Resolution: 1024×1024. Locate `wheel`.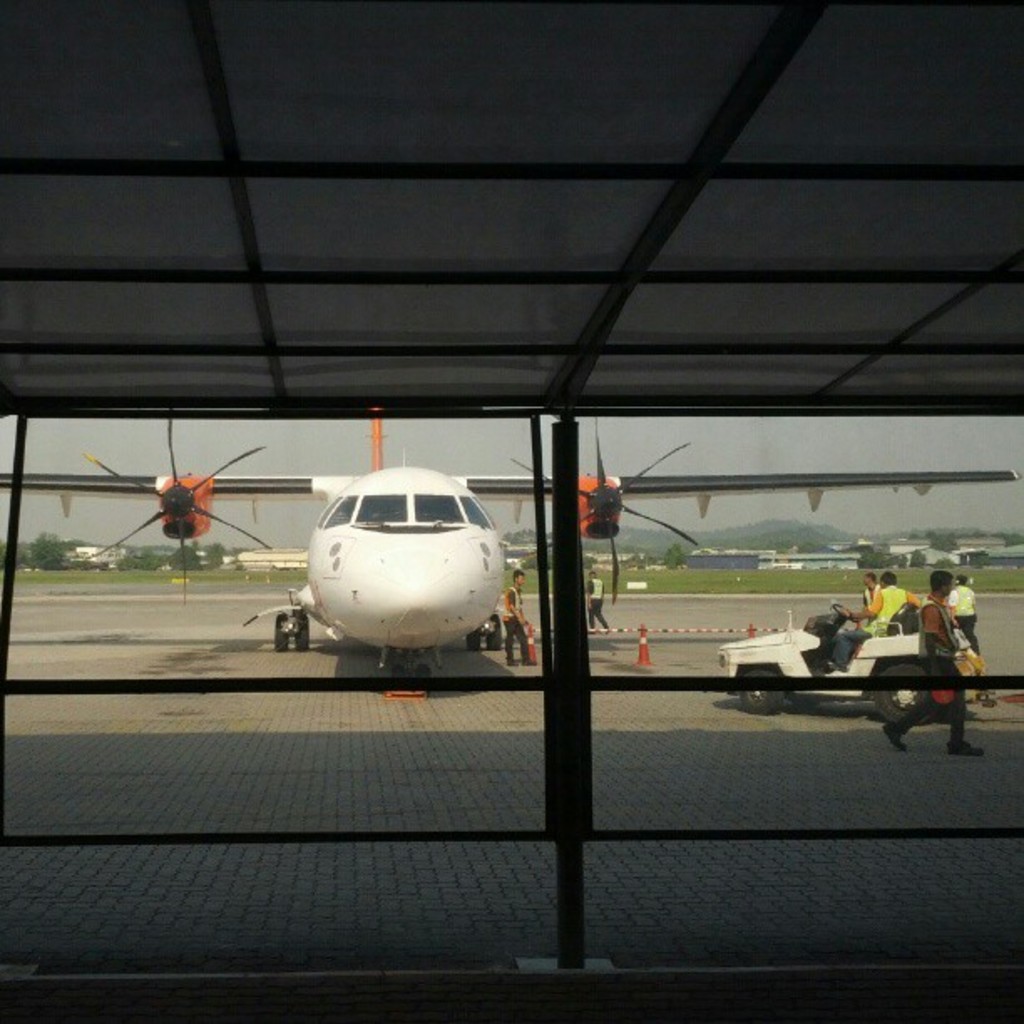
{"x1": 271, "y1": 606, "x2": 289, "y2": 654}.
